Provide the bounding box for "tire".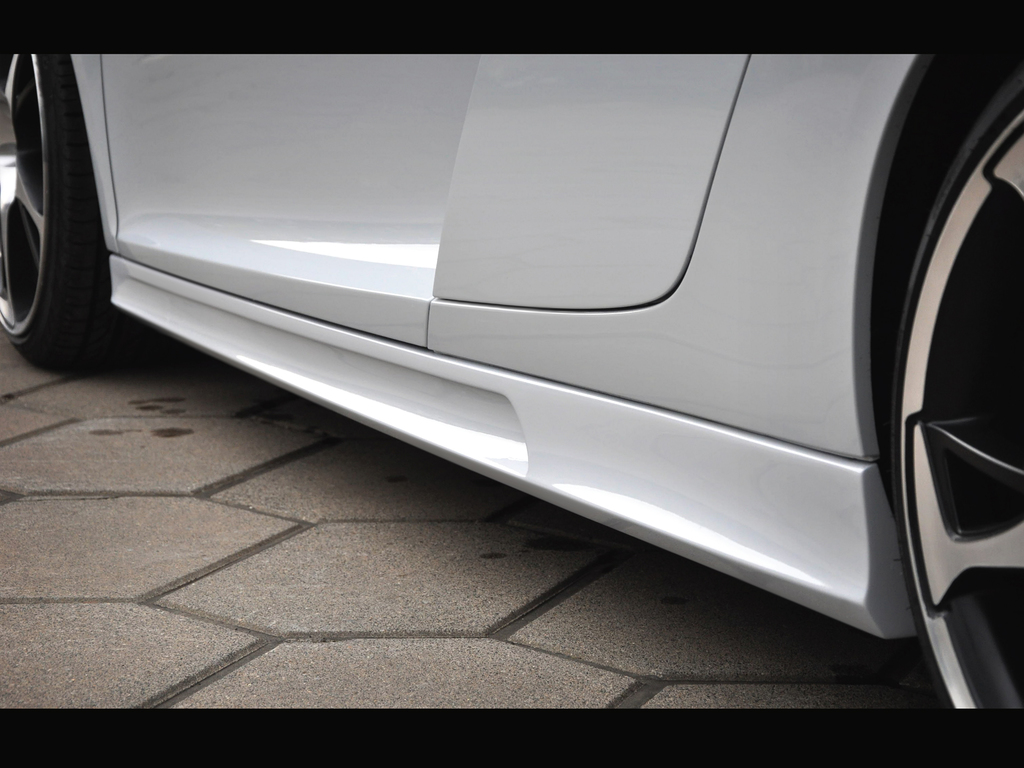
box(6, 87, 126, 369).
